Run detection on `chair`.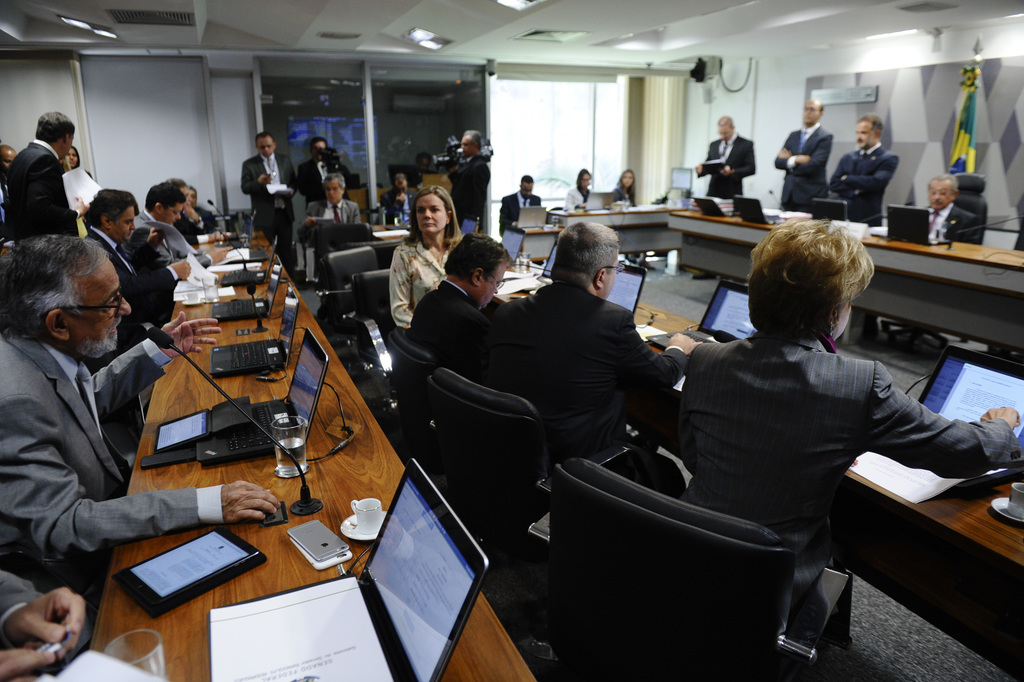
Result: bbox=(383, 325, 441, 466).
